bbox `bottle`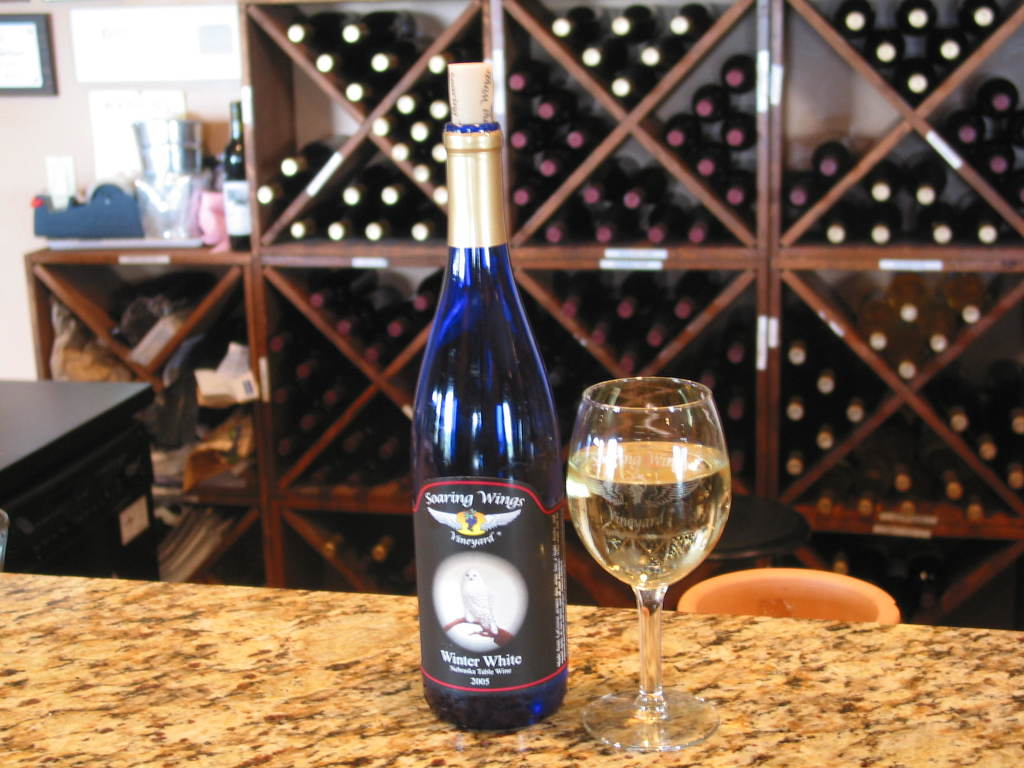
{"x1": 288, "y1": 10, "x2": 360, "y2": 50}
